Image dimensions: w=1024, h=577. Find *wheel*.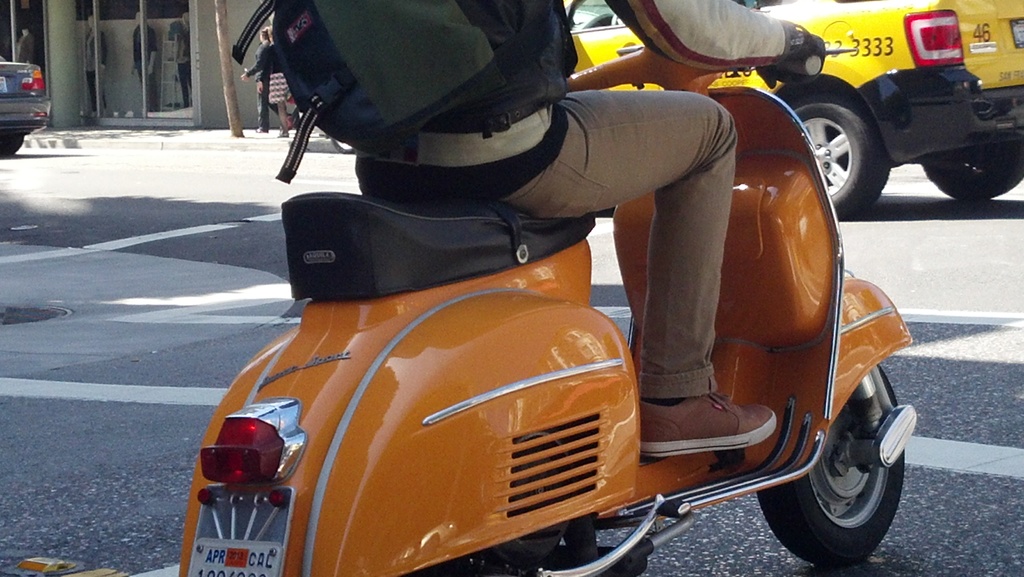
(332,139,354,153).
